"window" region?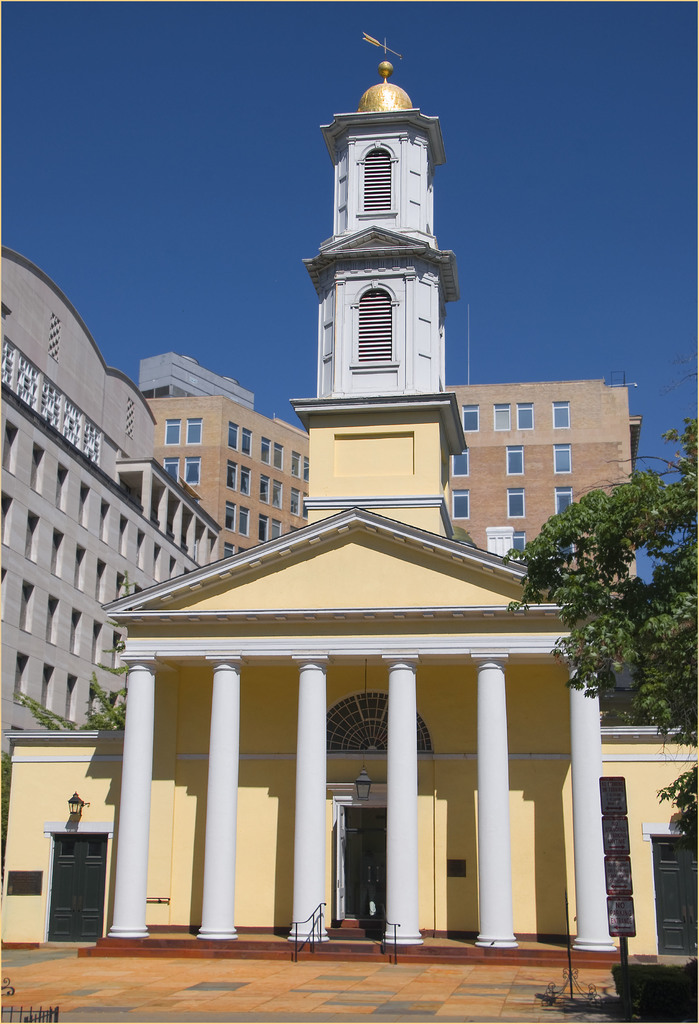
{"left": 438, "top": 860, "right": 468, "bottom": 881}
